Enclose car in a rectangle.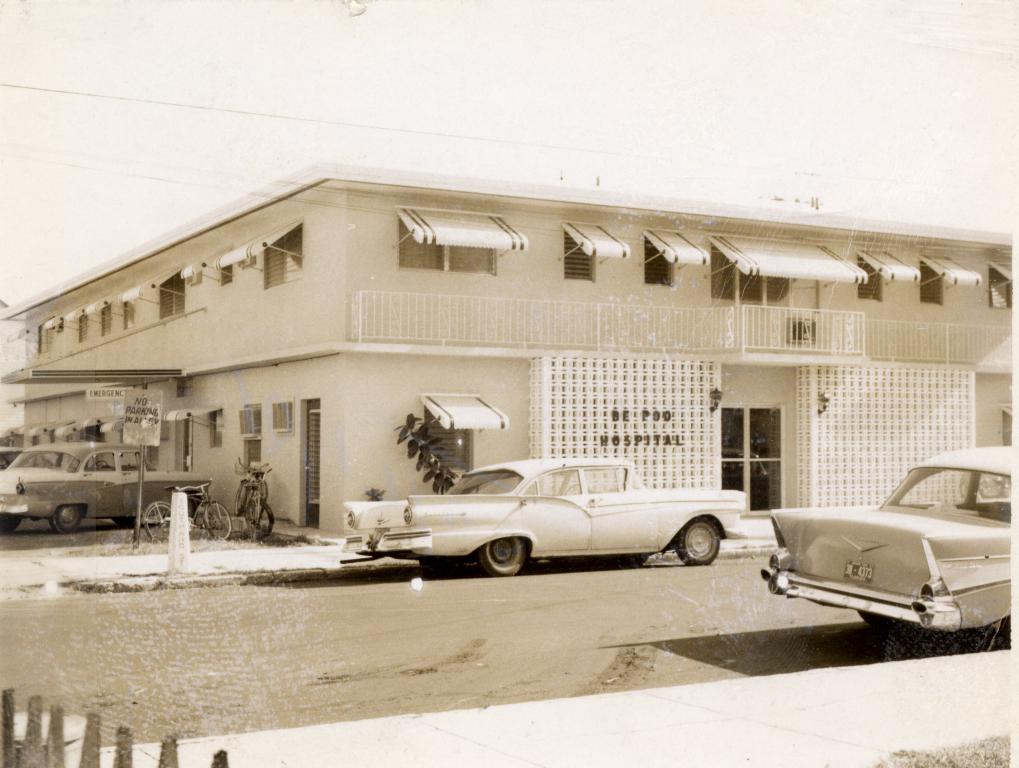
(342, 456, 732, 584).
